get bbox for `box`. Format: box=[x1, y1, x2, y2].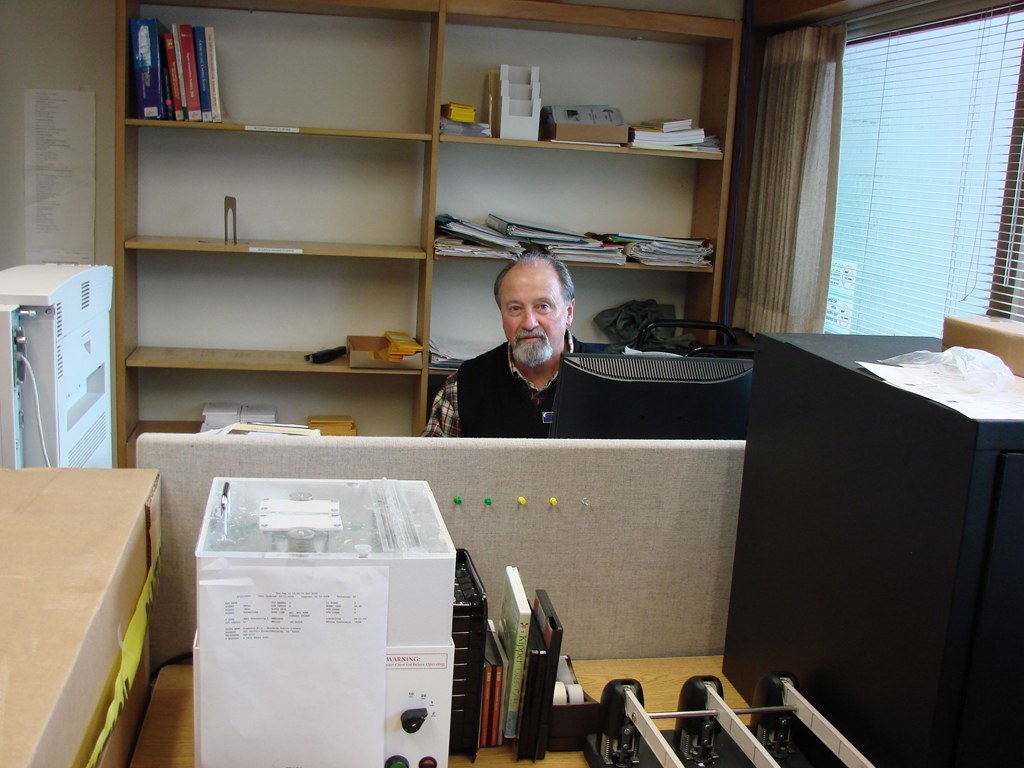
box=[940, 309, 1023, 380].
